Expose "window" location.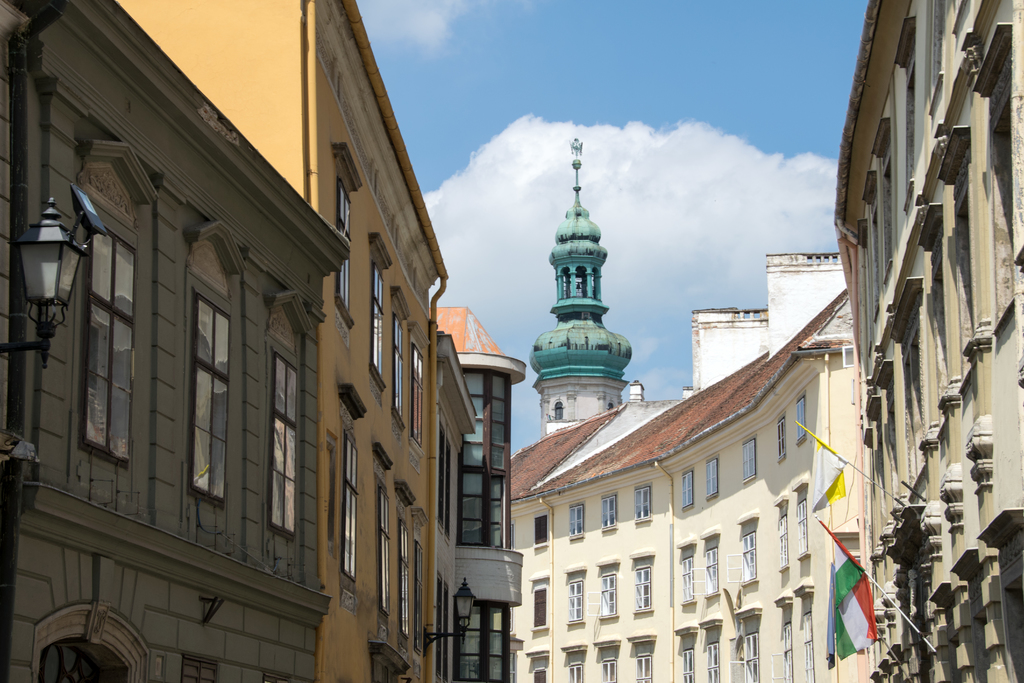
Exposed at <region>682, 471, 694, 509</region>.
